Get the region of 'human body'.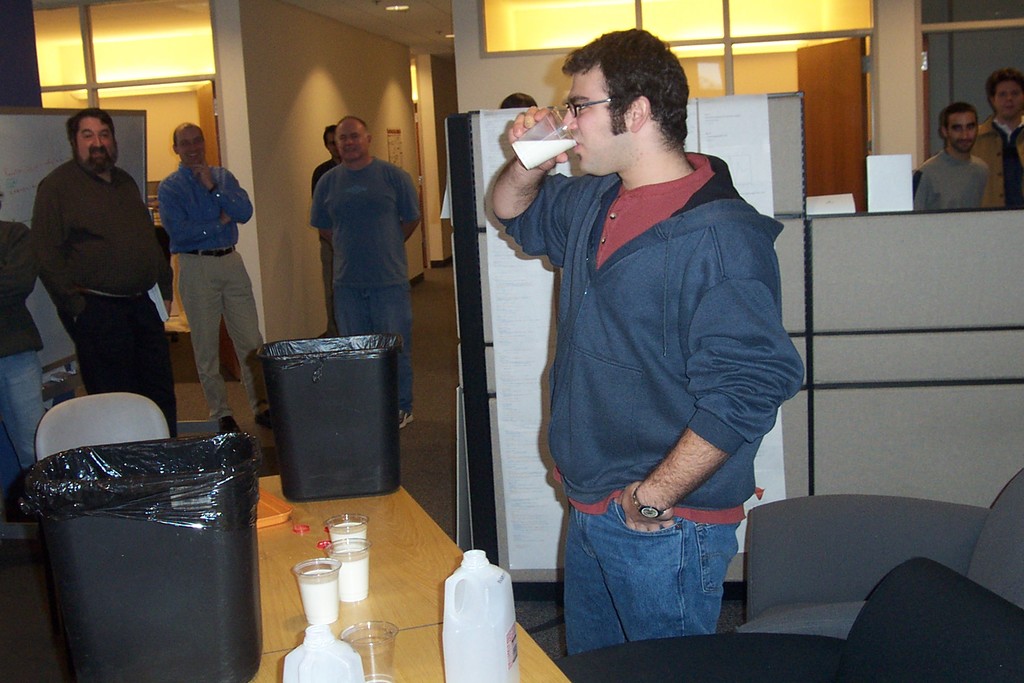
494:92:812:680.
